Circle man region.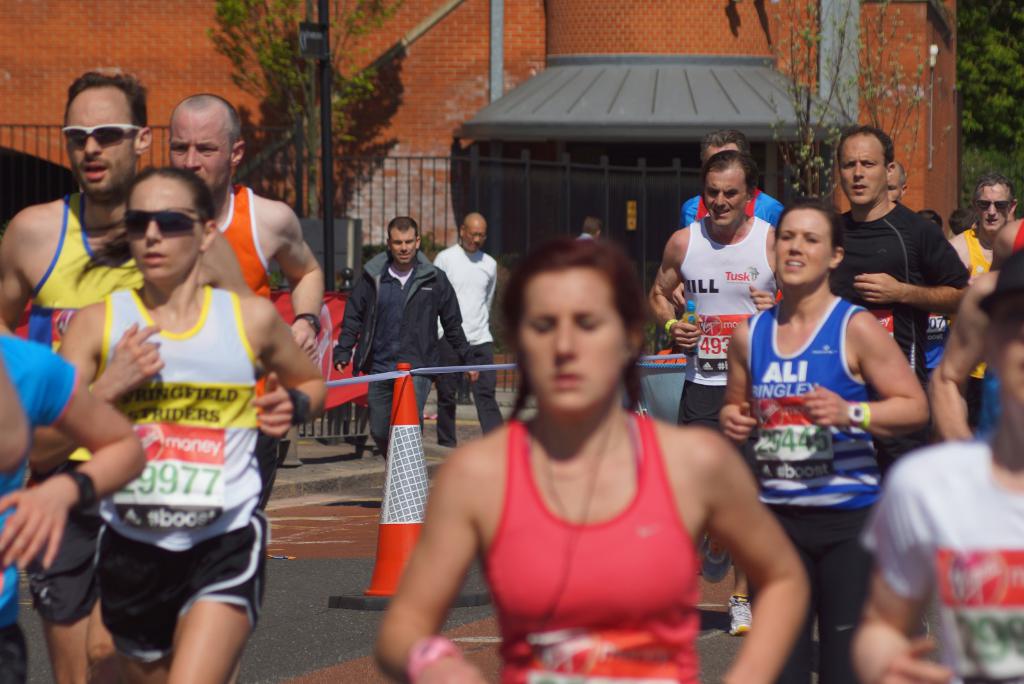
Region: 328, 216, 479, 461.
